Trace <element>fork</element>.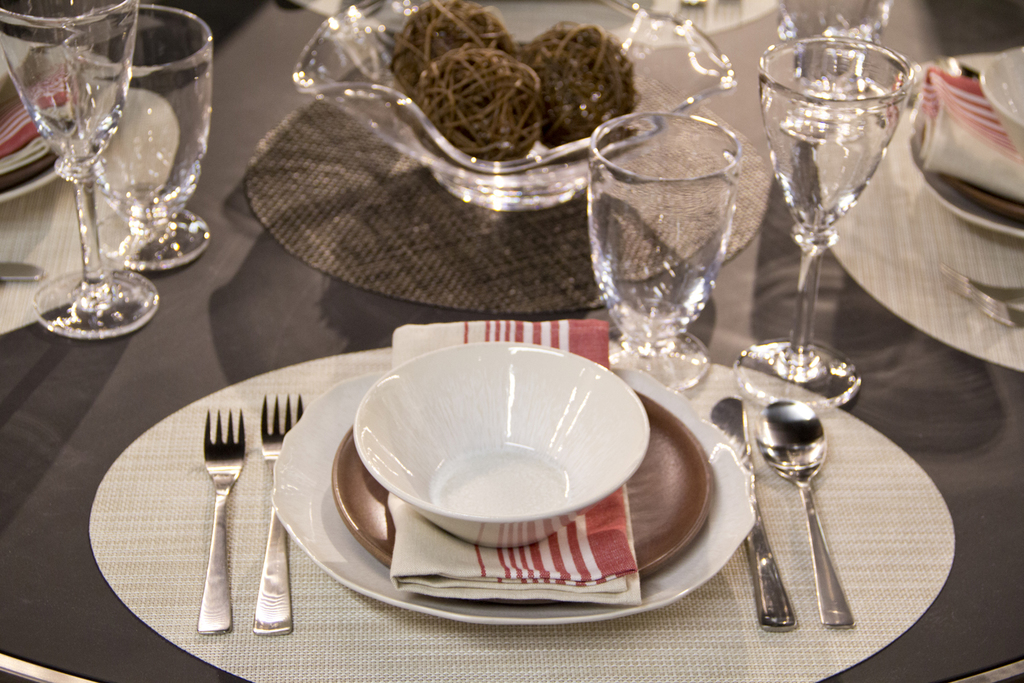
Traced to 962,279,1023,329.
